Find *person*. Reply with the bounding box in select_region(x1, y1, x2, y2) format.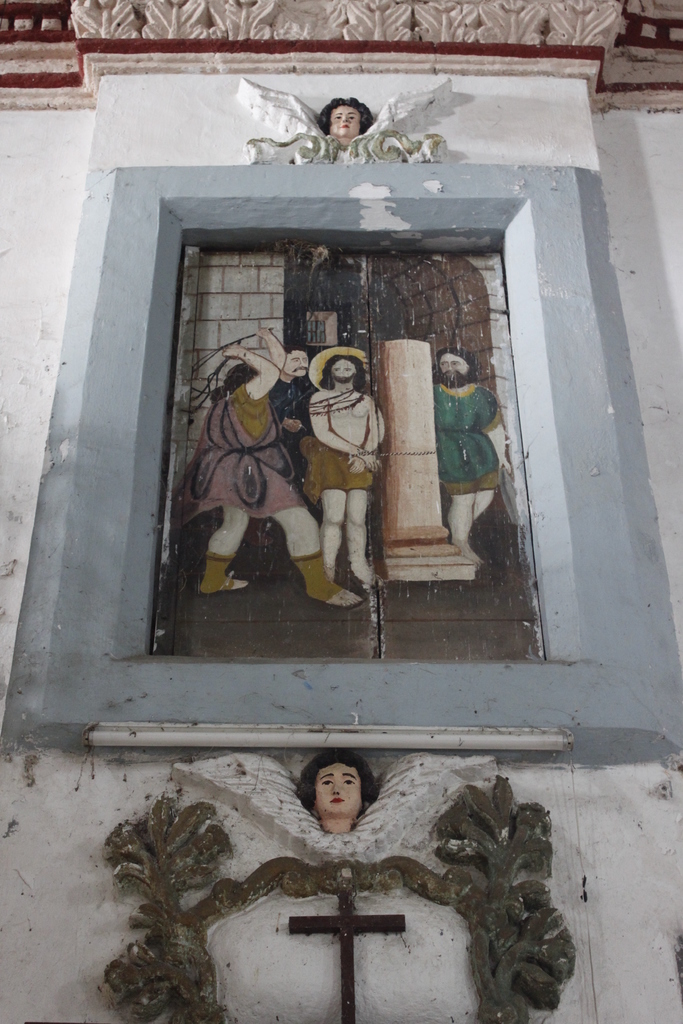
select_region(267, 344, 311, 485).
